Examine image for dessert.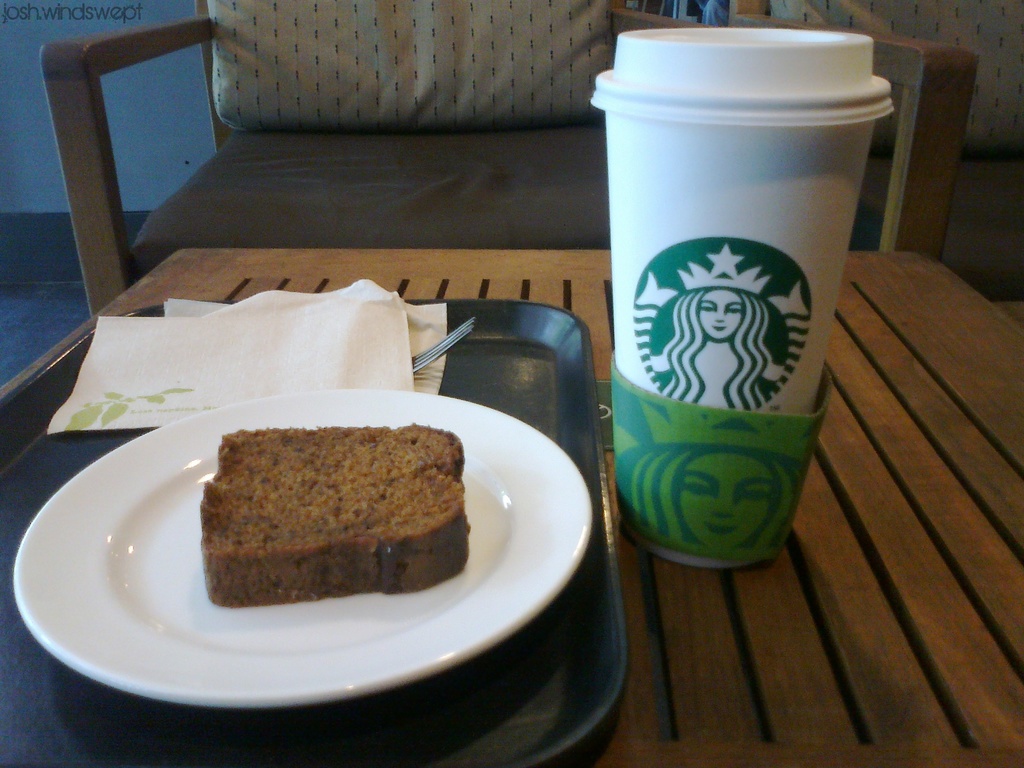
Examination result: (x1=195, y1=435, x2=477, y2=626).
